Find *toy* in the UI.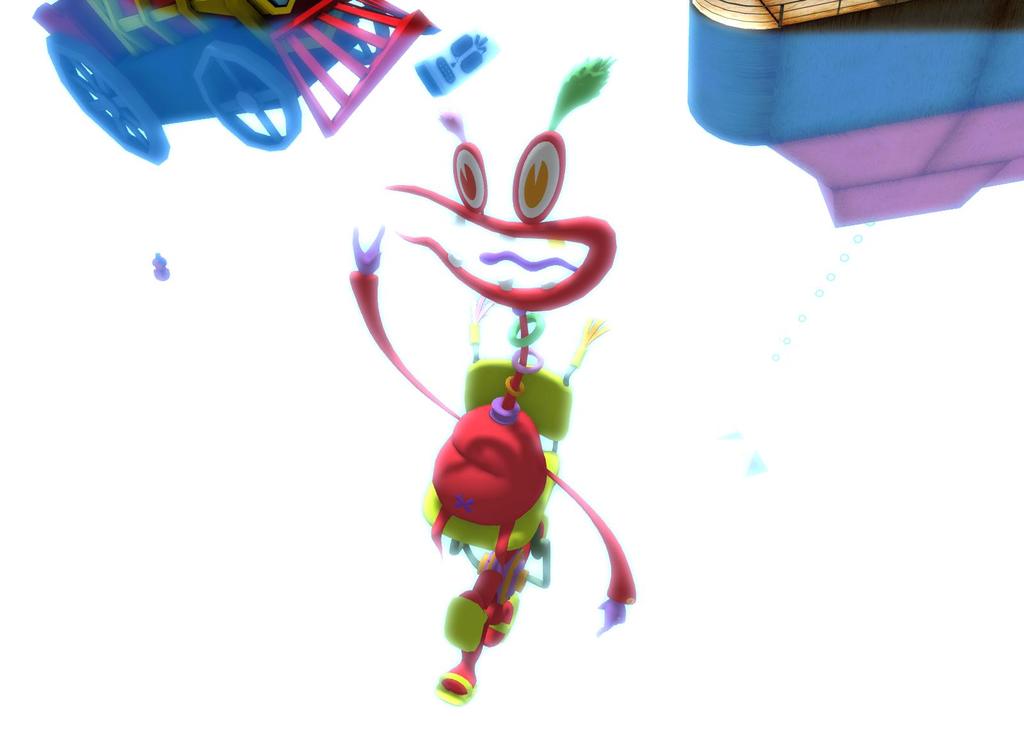
UI element at bbox=(683, 0, 1023, 233).
